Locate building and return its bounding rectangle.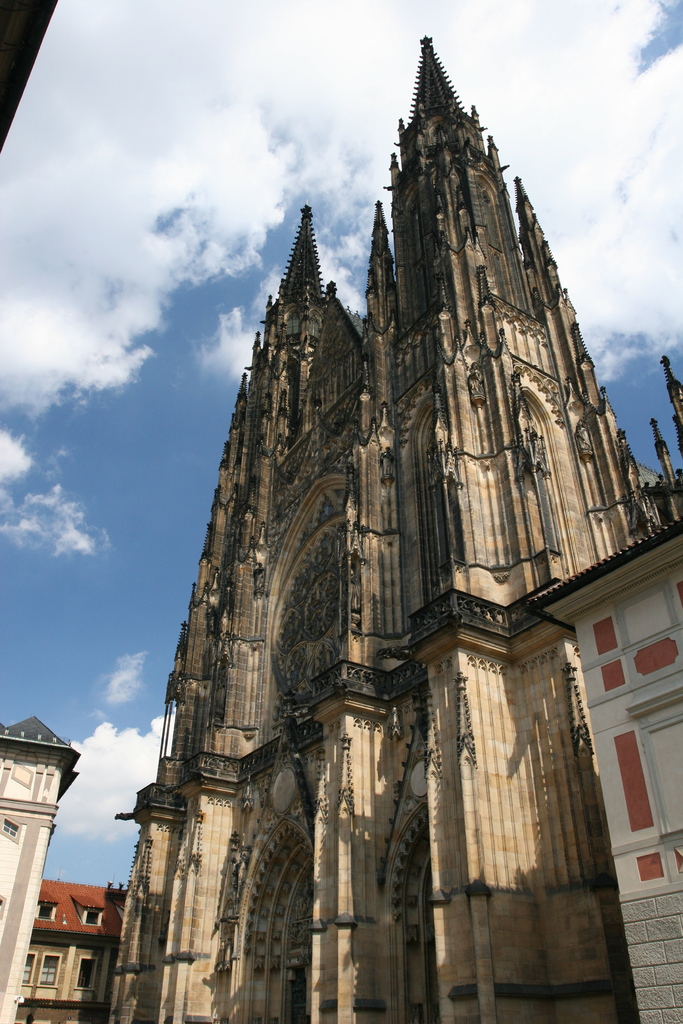
<bbox>527, 520, 682, 1023</bbox>.
